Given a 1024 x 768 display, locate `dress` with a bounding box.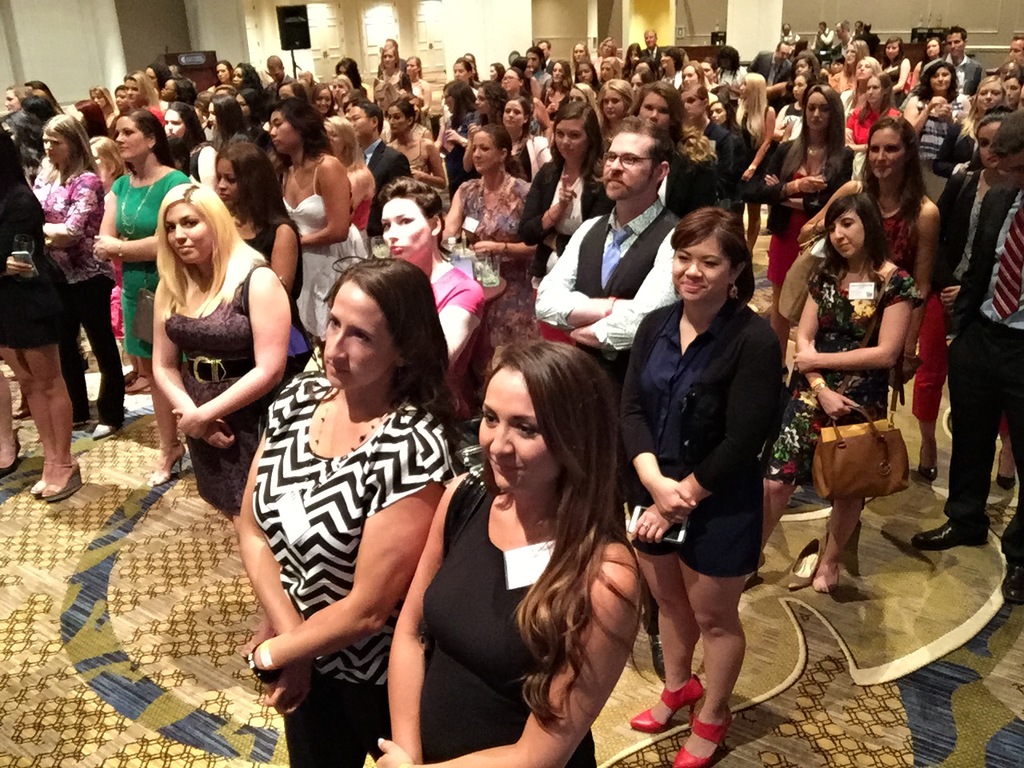
Located: <region>167, 255, 273, 515</region>.
